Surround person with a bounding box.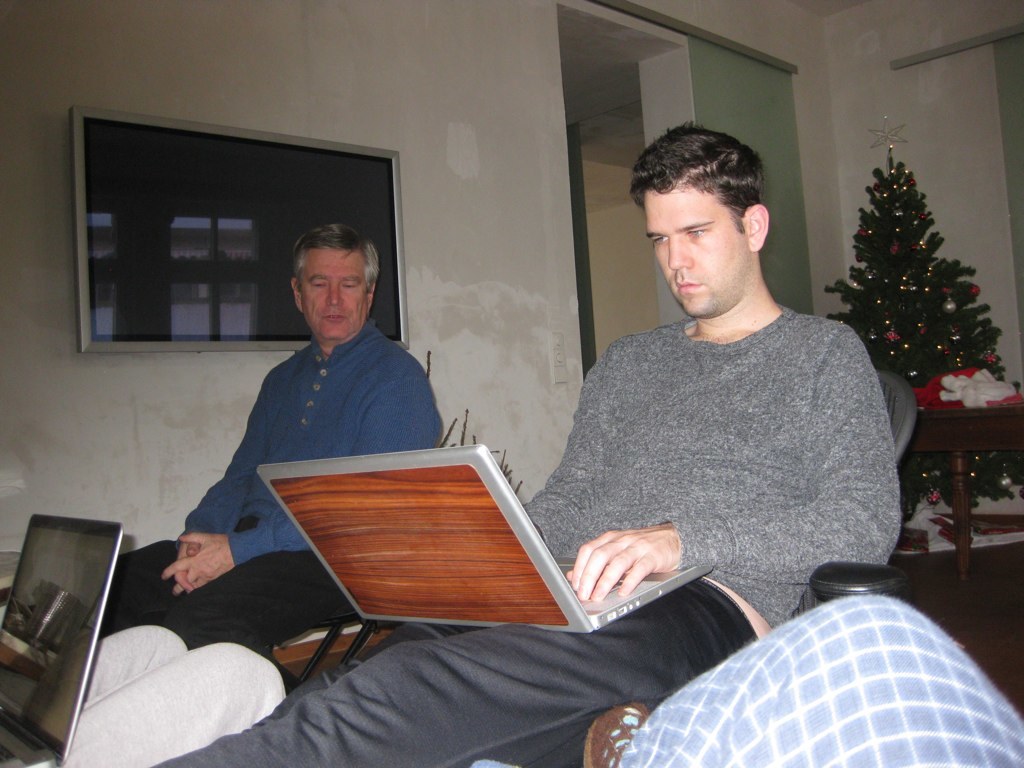
l=98, t=225, r=448, b=696.
